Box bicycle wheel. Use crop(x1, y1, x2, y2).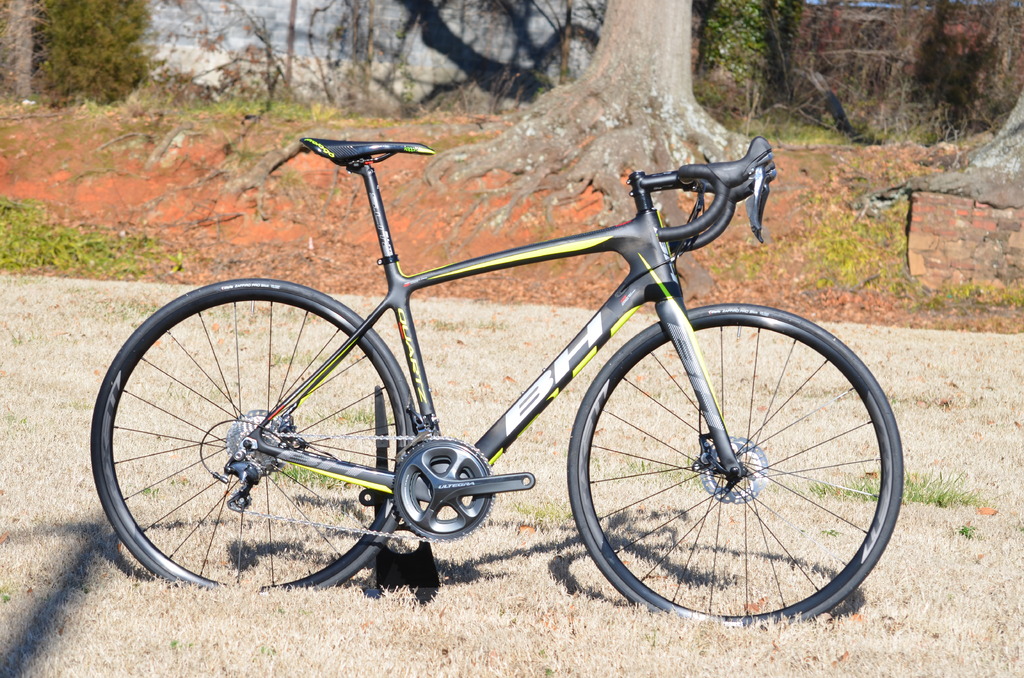
crop(566, 302, 900, 629).
